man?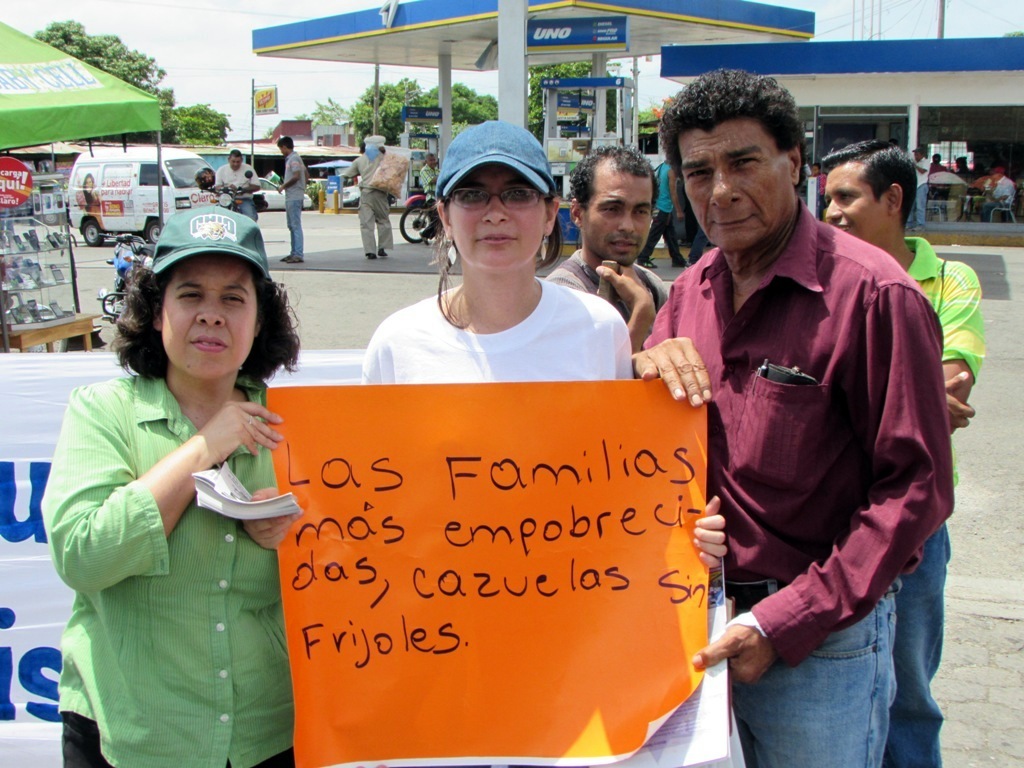
select_region(342, 139, 395, 257)
